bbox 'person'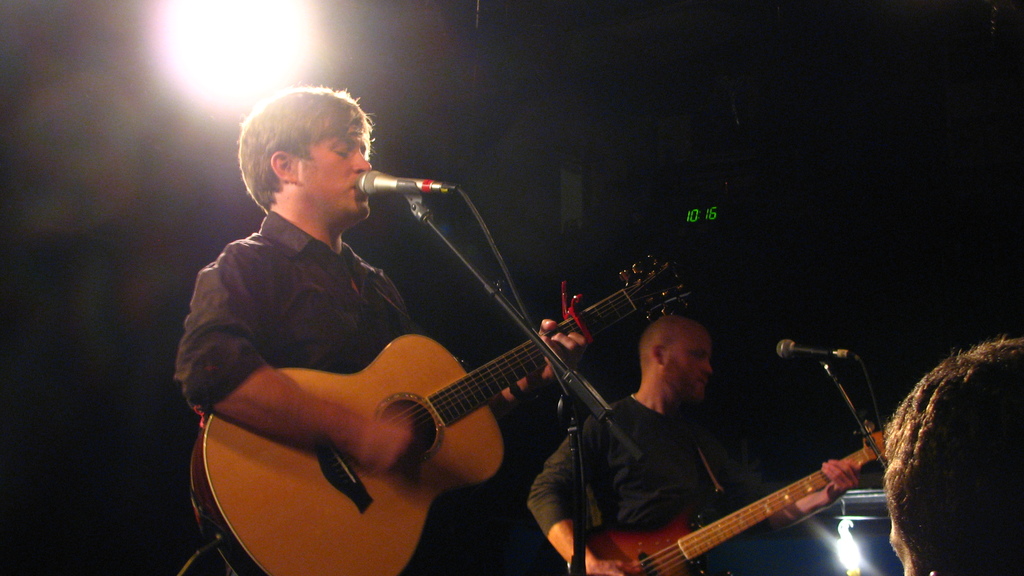
box=[888, 330, 1023, 575]
